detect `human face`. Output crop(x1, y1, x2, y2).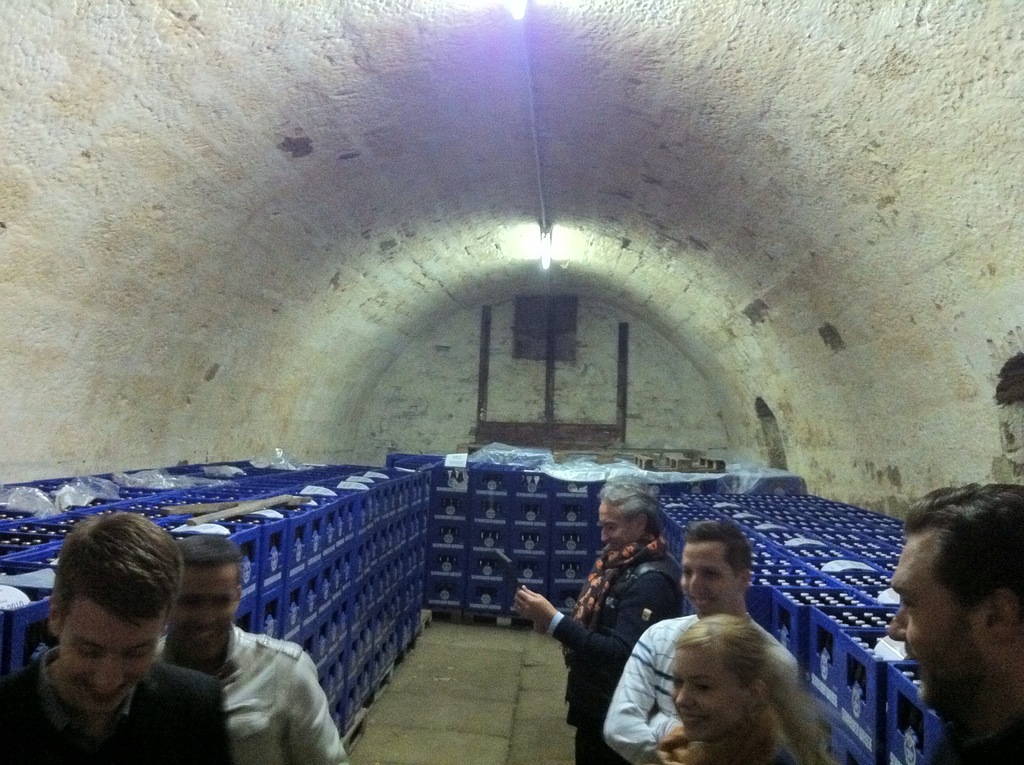
crop(883, 535, 995, 713).
